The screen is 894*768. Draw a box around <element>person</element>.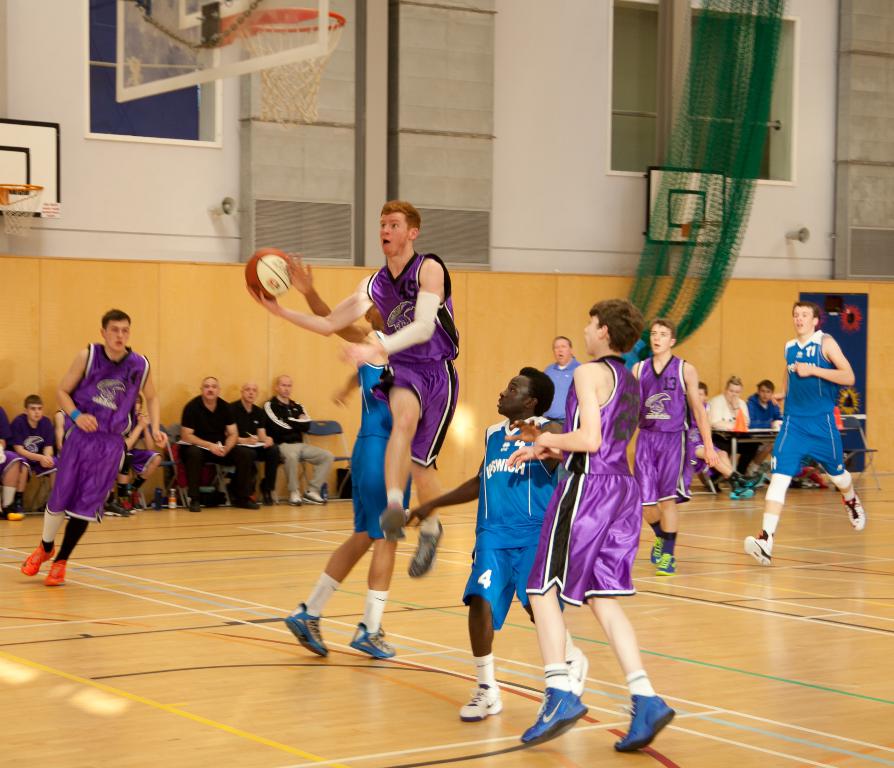
rect(388, 370, 592, 715).
